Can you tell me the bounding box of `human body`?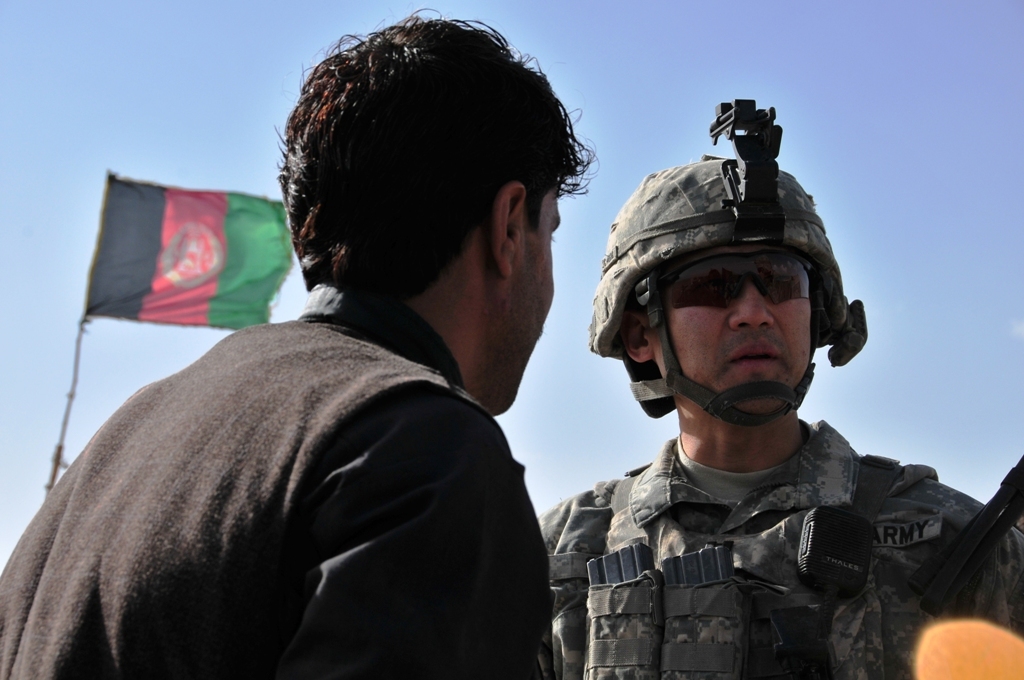
box(0, 10, 598, 679).
